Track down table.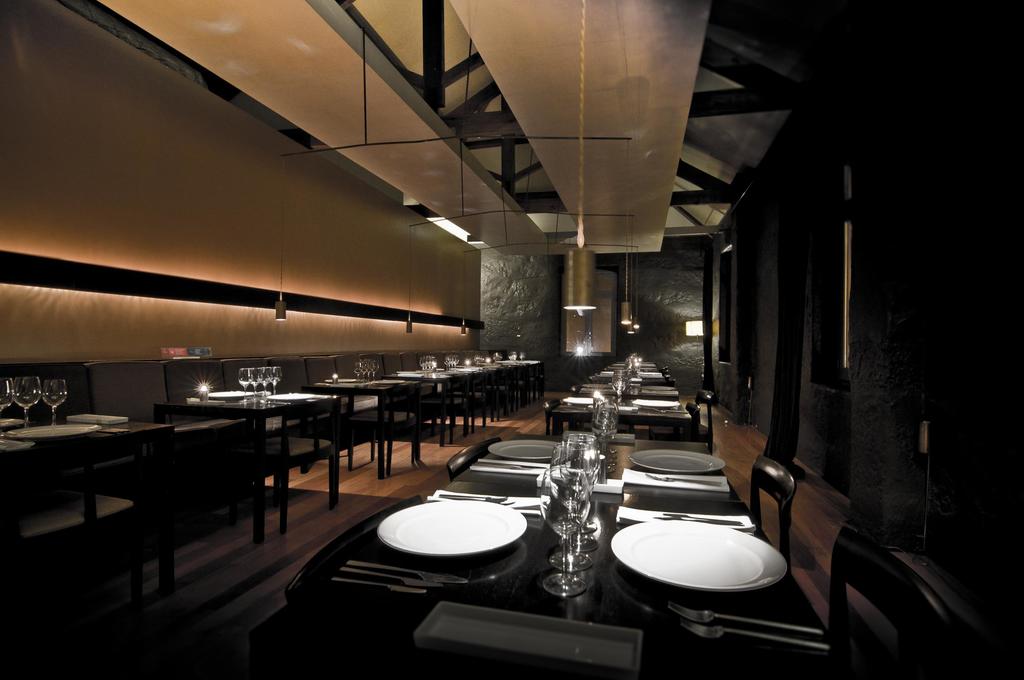
Tracked to 0:413:172:597.
